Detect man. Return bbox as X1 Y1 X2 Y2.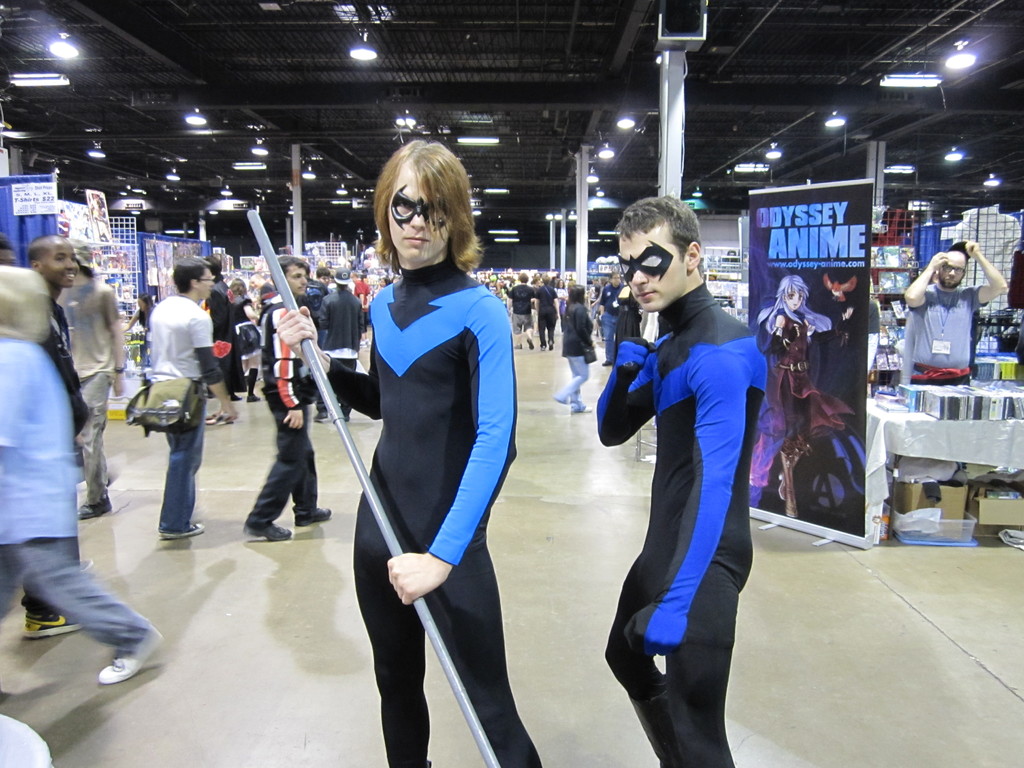
600 195 765 767.
